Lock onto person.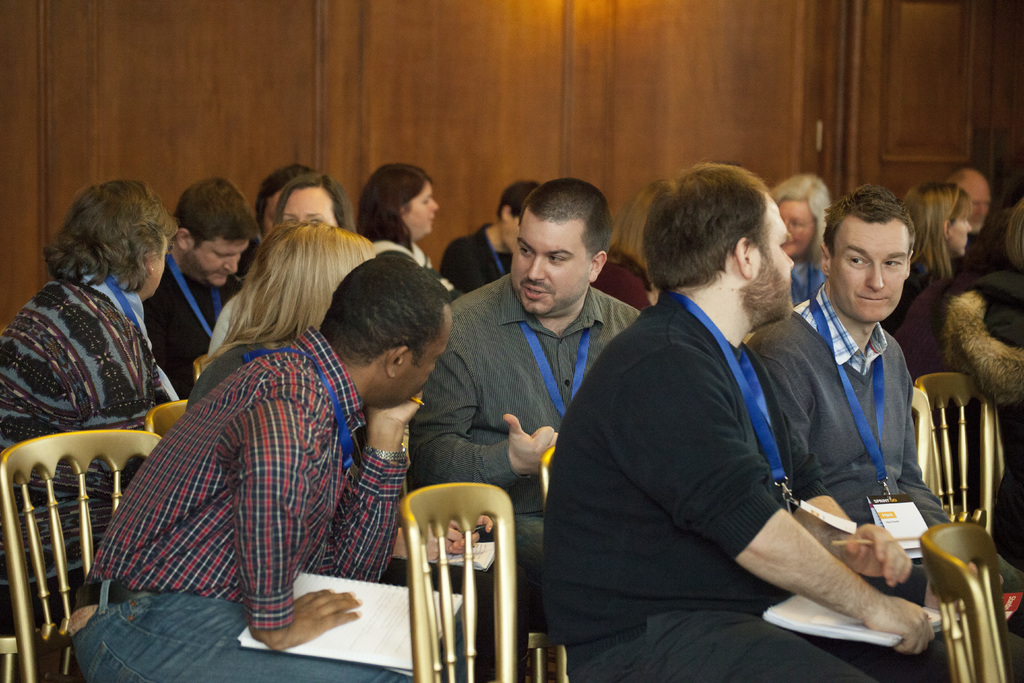
Locked: <box>403,177,638,638</box>.
